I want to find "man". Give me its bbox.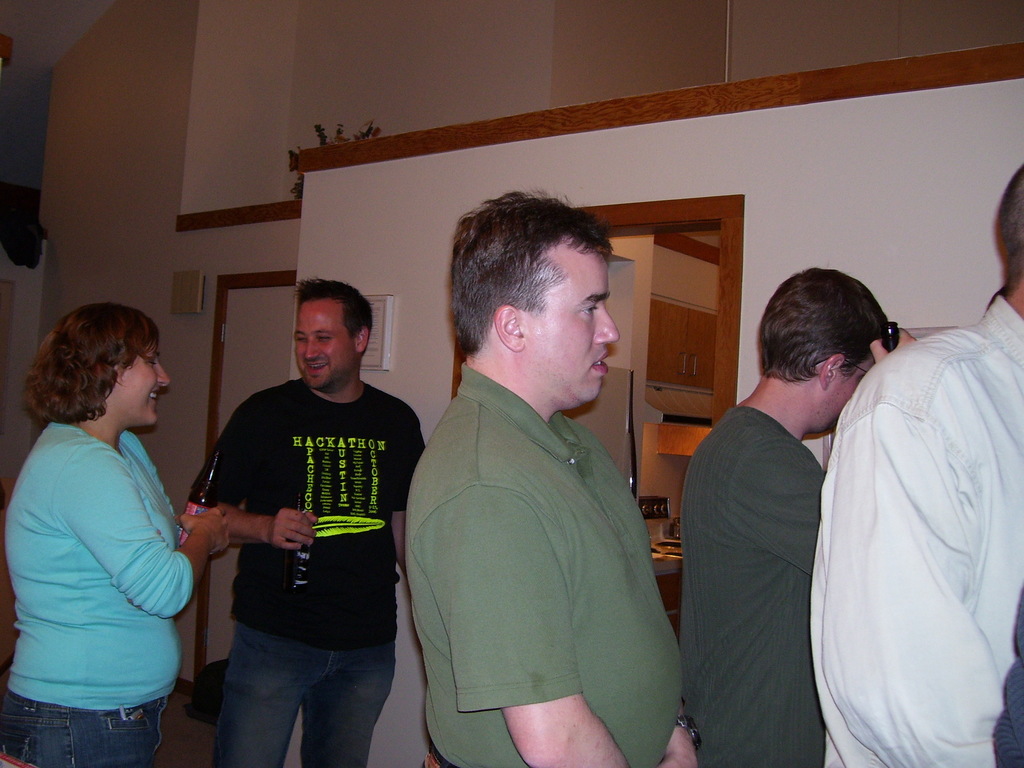
<region>191, 282, 428, 767</region>.
